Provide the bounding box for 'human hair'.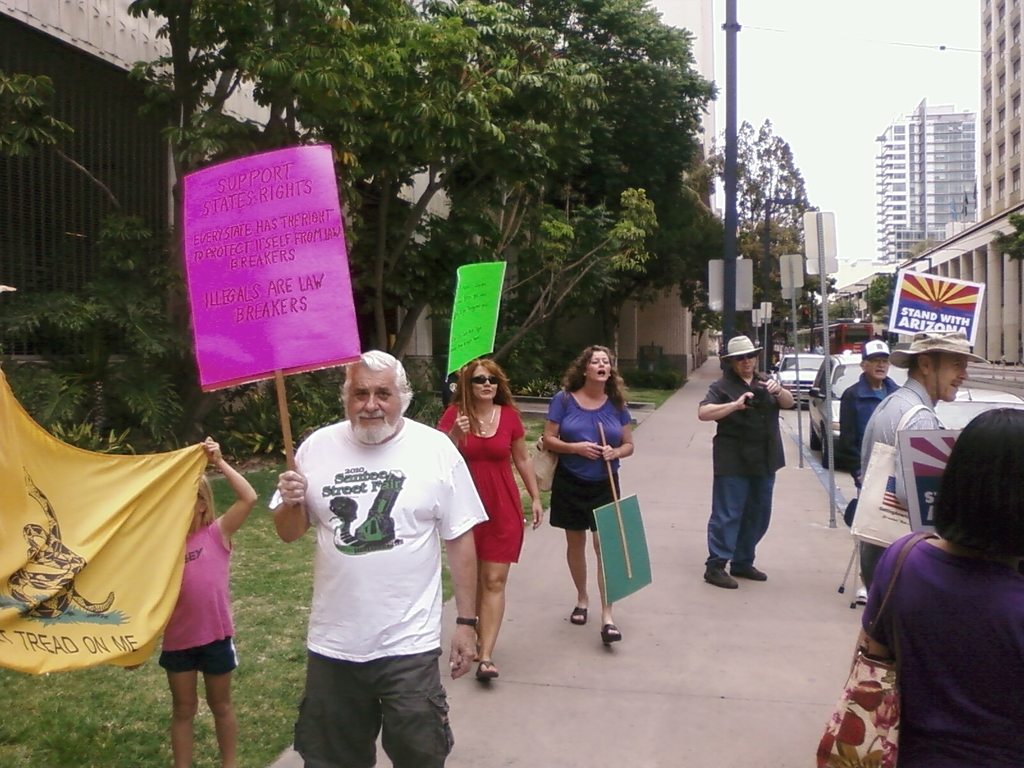
(left=184, top=474, right=218, bottom=542).
